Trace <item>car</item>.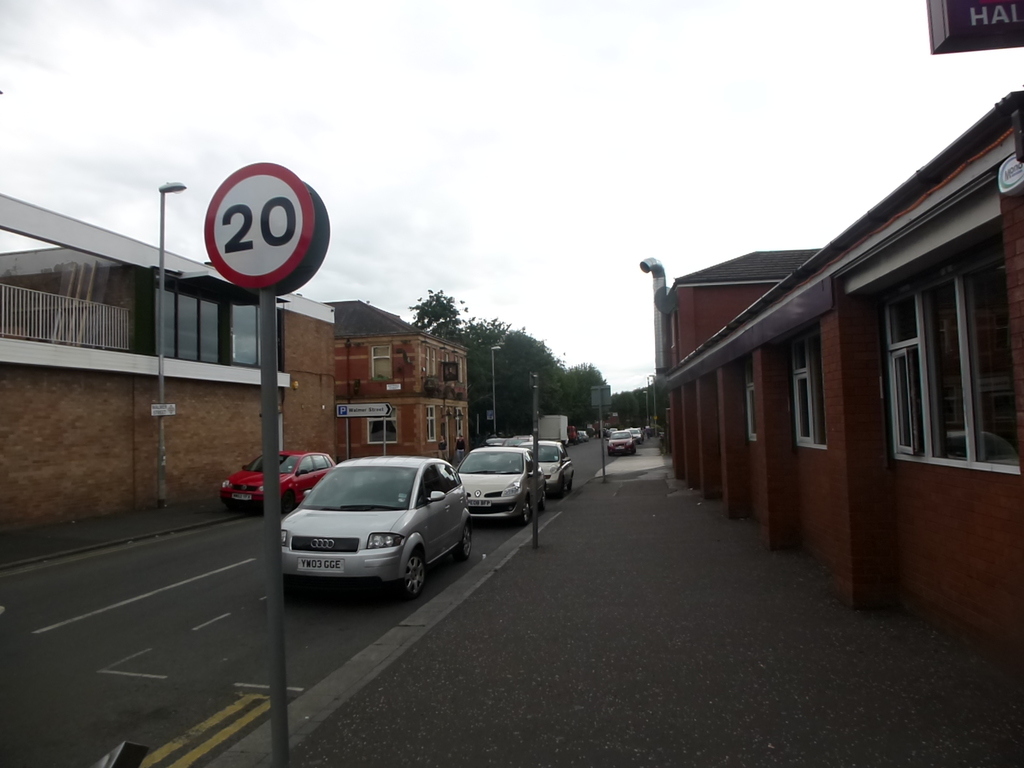
Traced to [577,432,582,444].
